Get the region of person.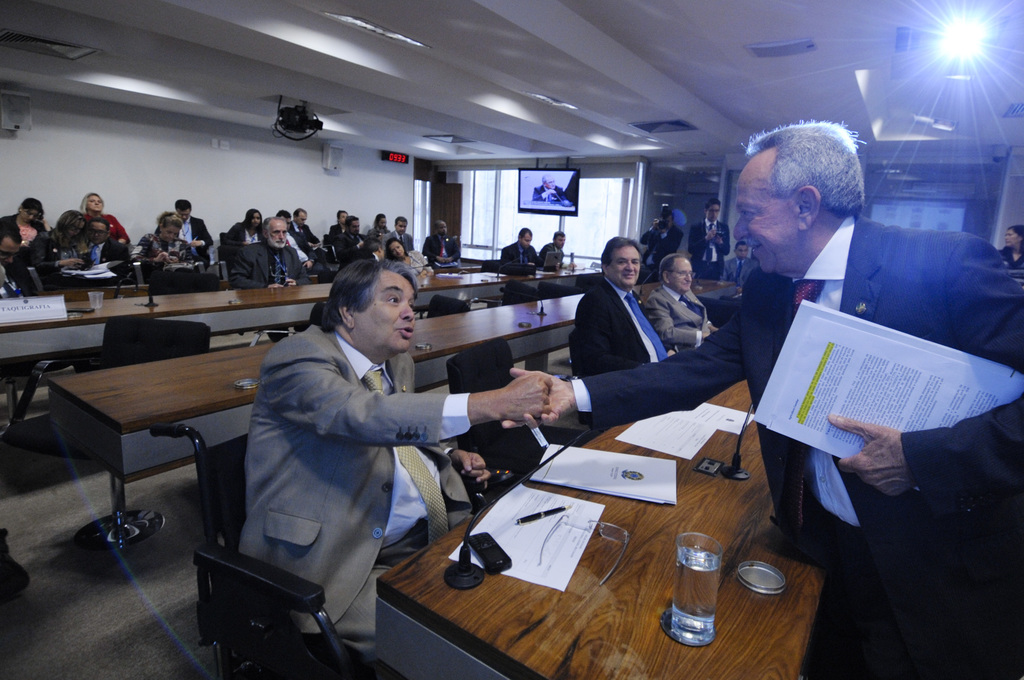
BBox(653, 193, 718, 295).
